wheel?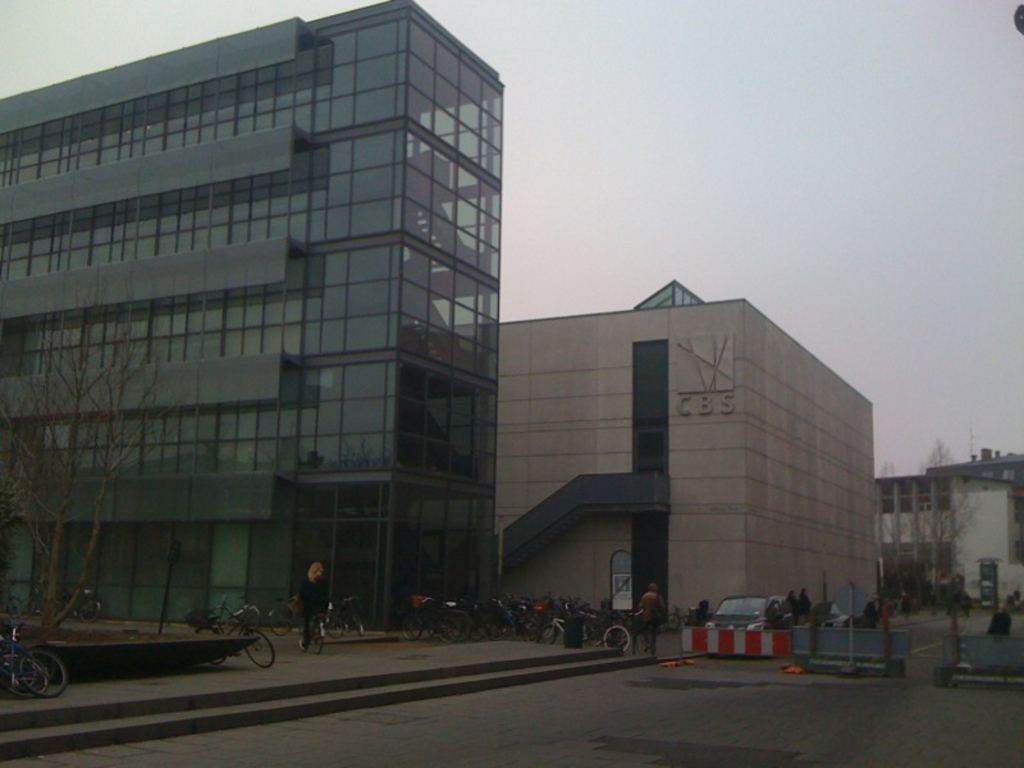
(355,614,367,635)
